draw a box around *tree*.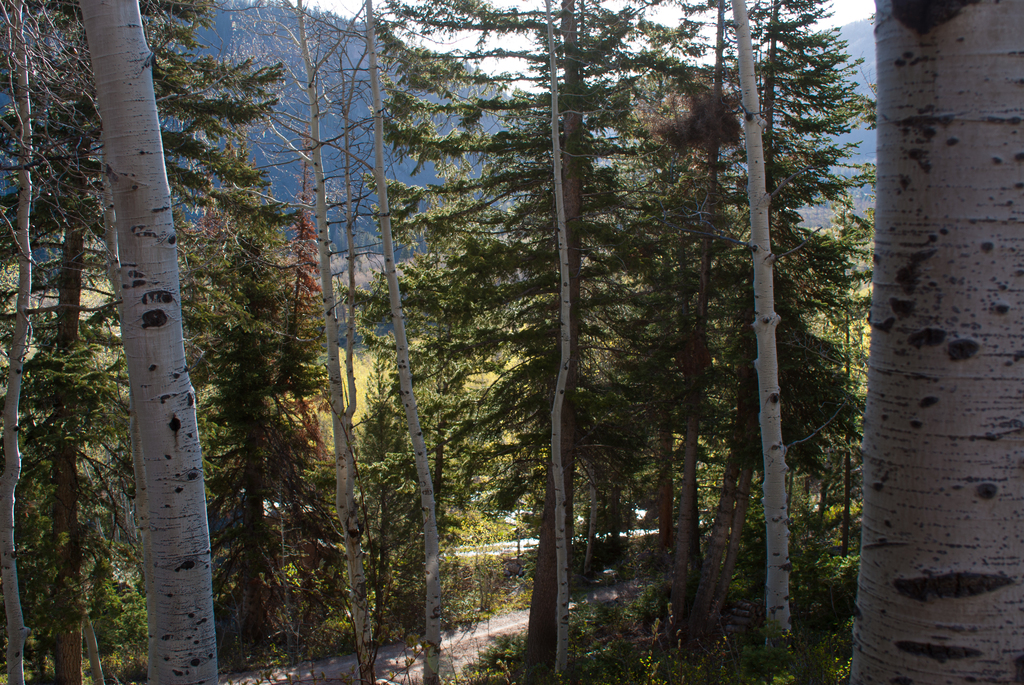
x1=199 y1=0 x2=474 y2=684.
